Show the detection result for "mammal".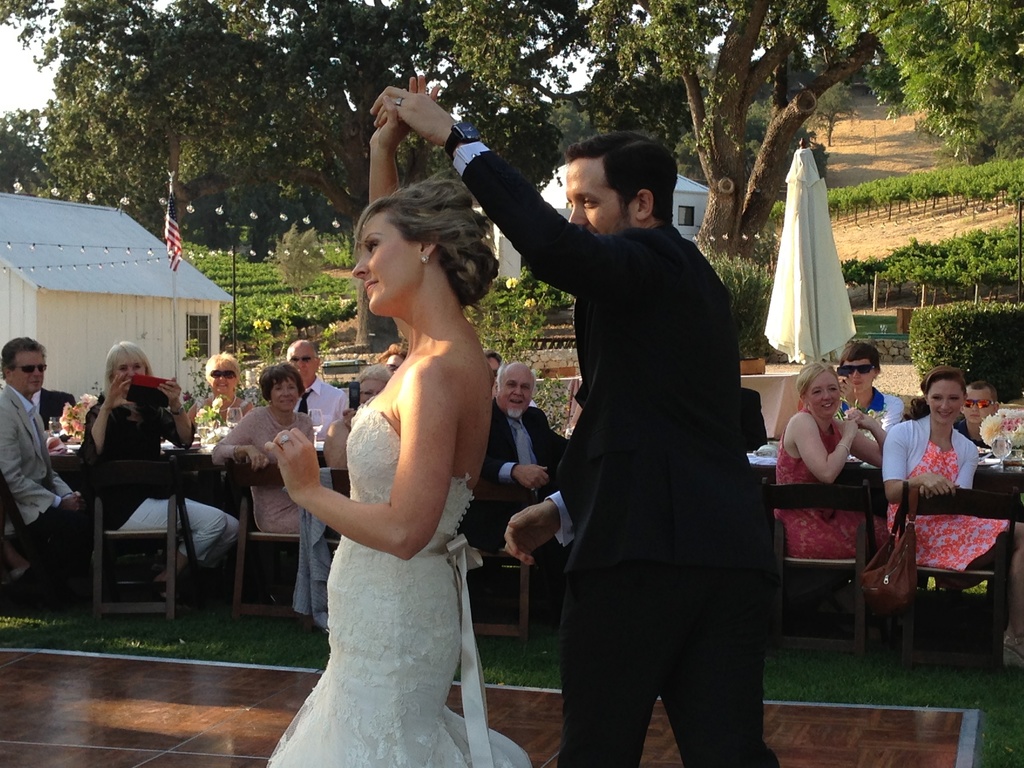
366, 84, 779, 767.
